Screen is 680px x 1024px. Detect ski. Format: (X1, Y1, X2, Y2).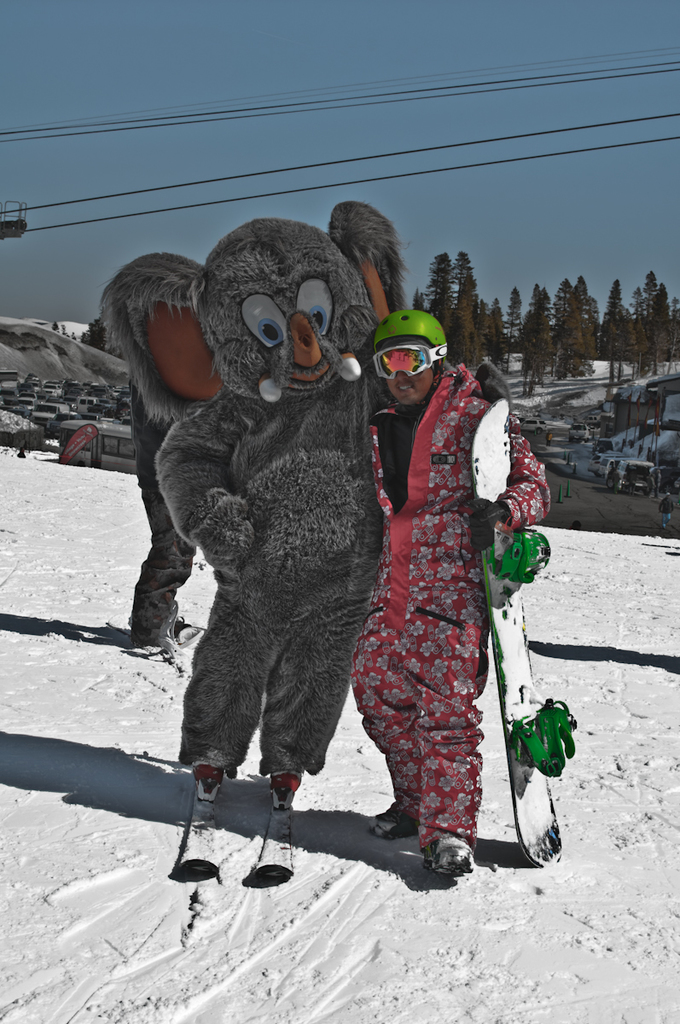
(171, 775, 308, 907).
